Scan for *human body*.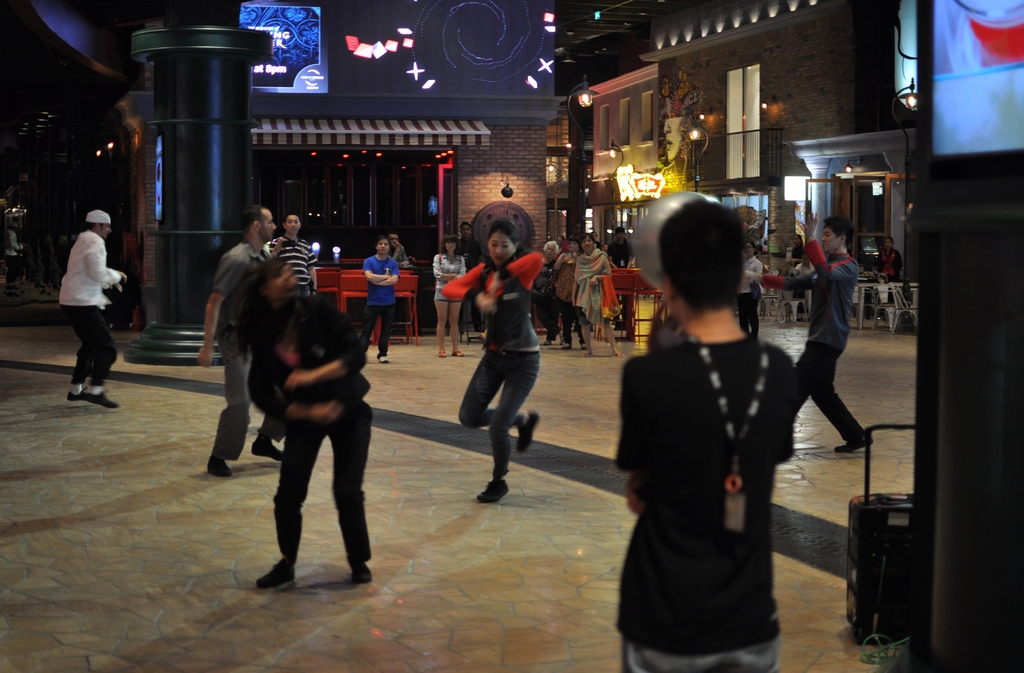
Scan result: 607/200/804/669.
